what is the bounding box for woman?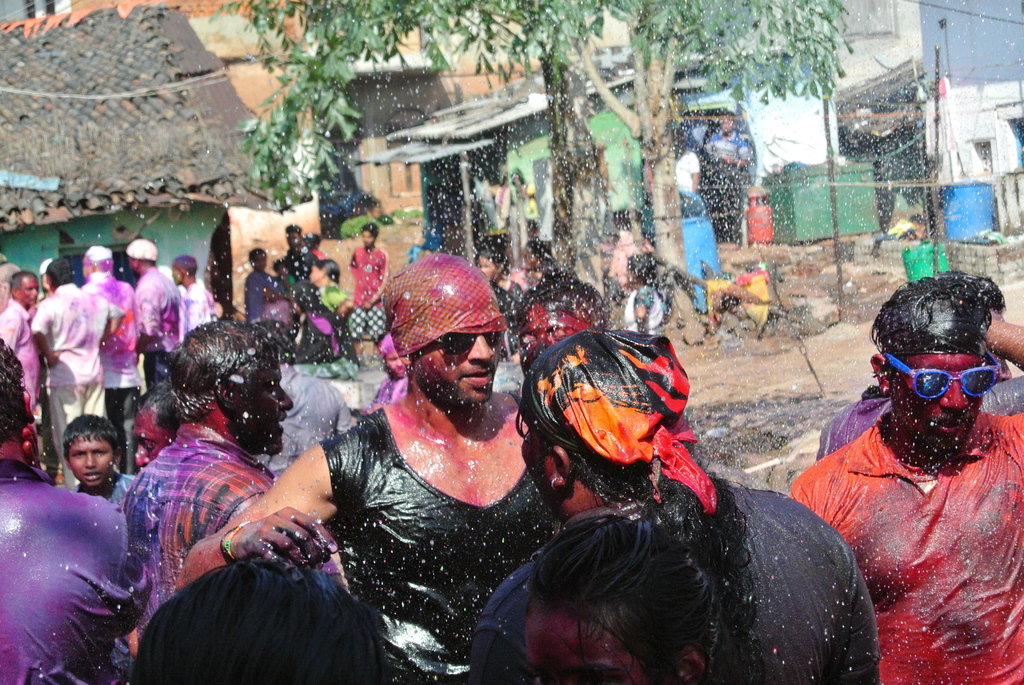
472,247,529,358.
